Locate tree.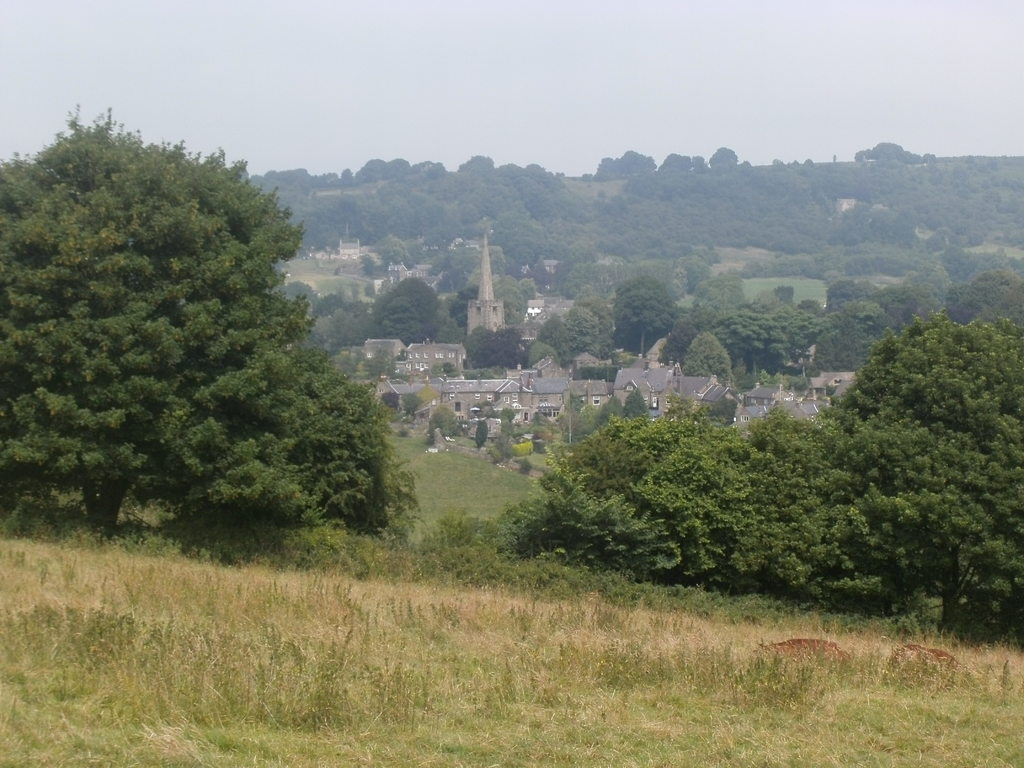
Bounding box: 477,408,932,606.
